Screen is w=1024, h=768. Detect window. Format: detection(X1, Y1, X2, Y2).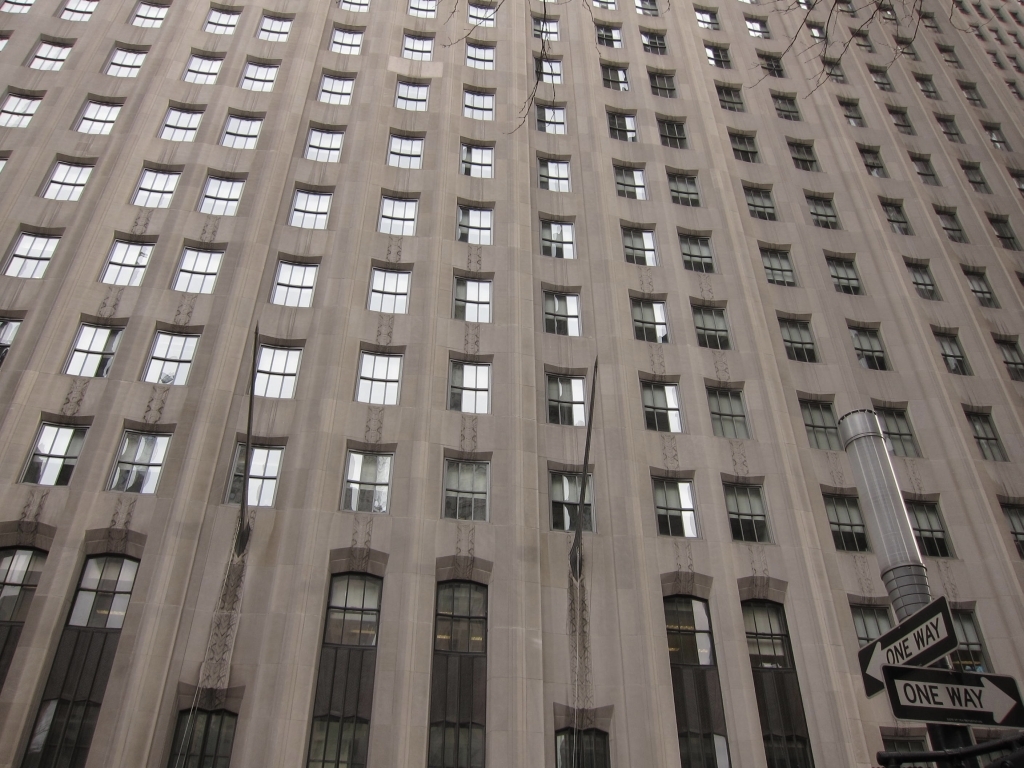
detection(632, 296, 671, 342).
